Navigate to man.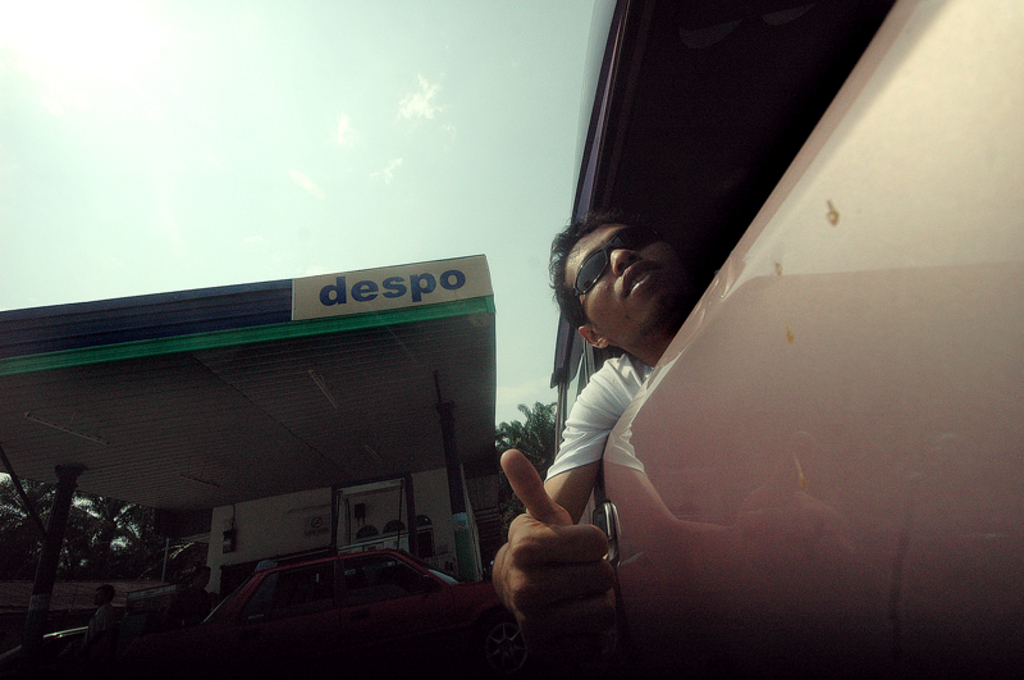
Navigation target: select_region(497, 202, 677, 665).
